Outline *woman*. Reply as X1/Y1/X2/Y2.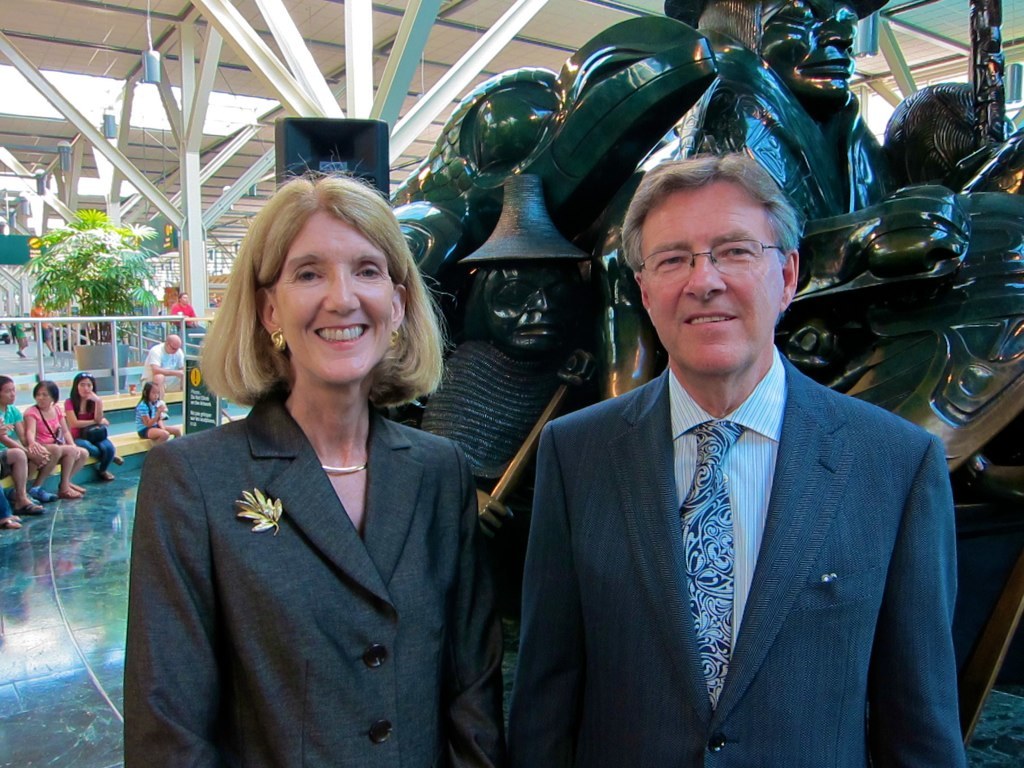
130/176/484/767.
